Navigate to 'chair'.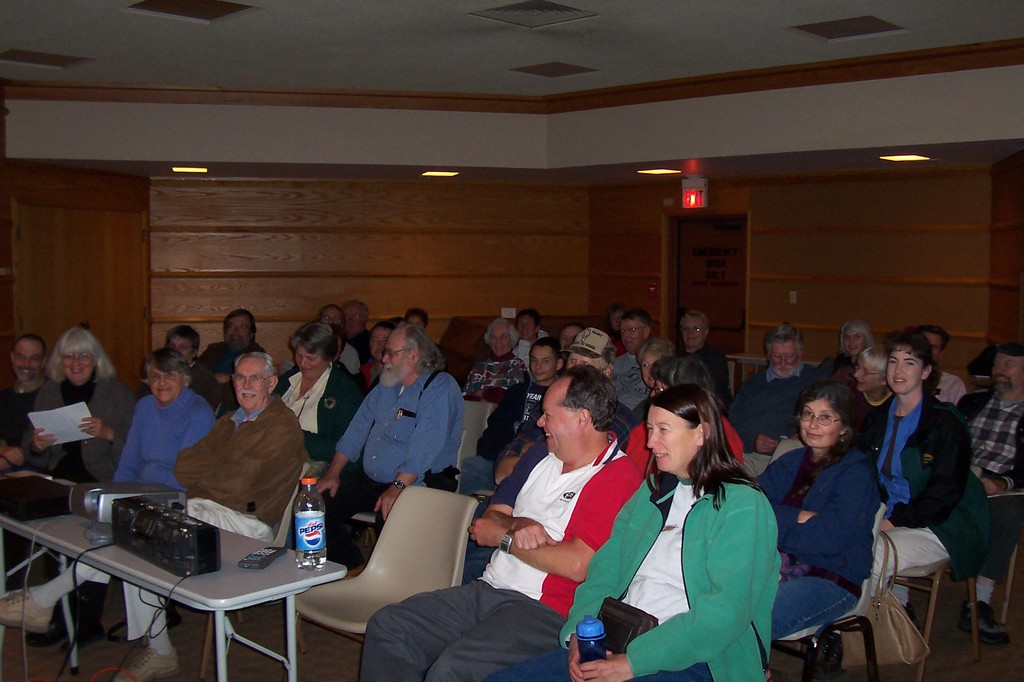
Navigation target: x1=871, y1=464, x2=985, y2=681.
